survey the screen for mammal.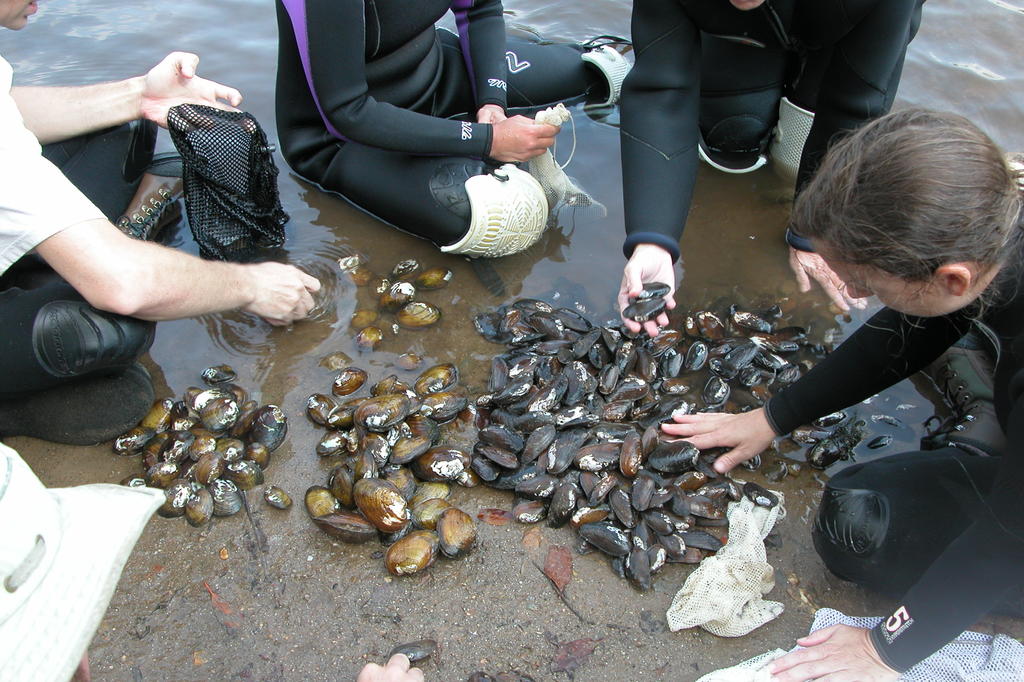
Survey found: select_region(614, 0, 930, 339).
